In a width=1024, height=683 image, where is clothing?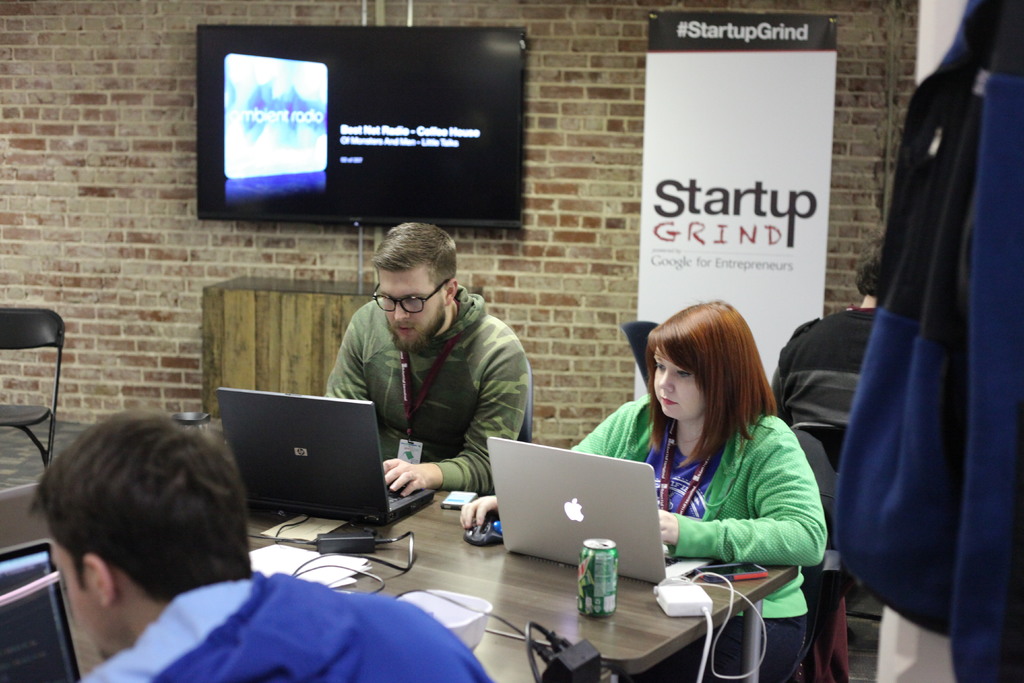
detection(769, 308, 881, 539).
